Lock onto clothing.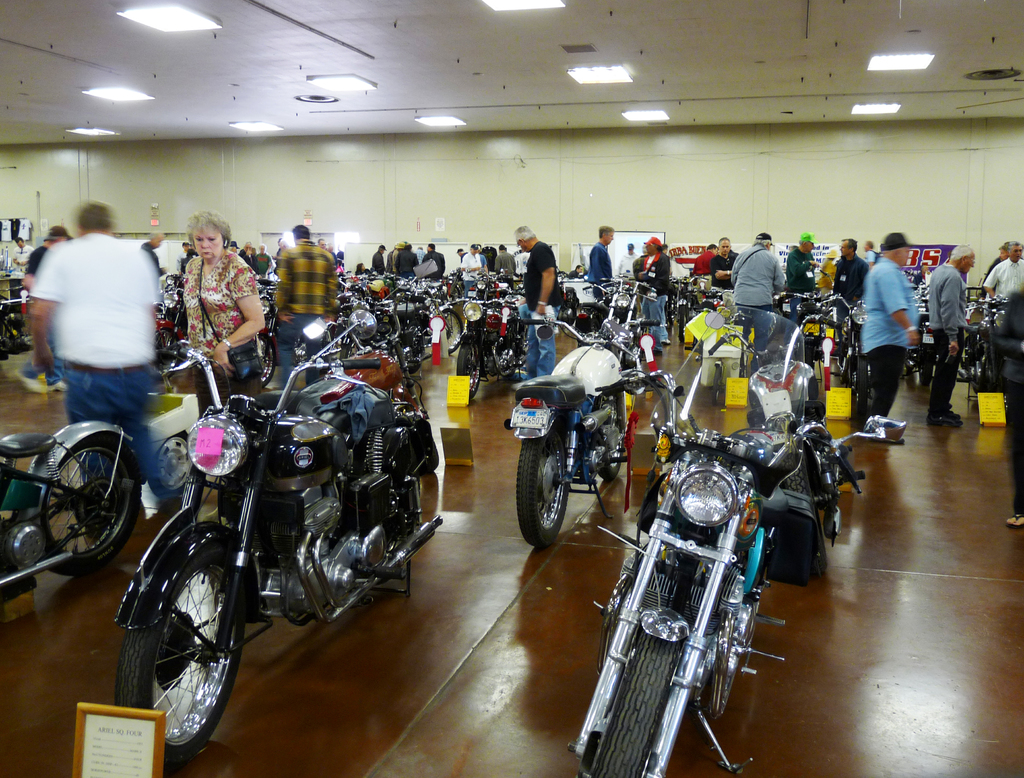
Locked: <bbox>982, 255, 1005, 298</bbox>.
